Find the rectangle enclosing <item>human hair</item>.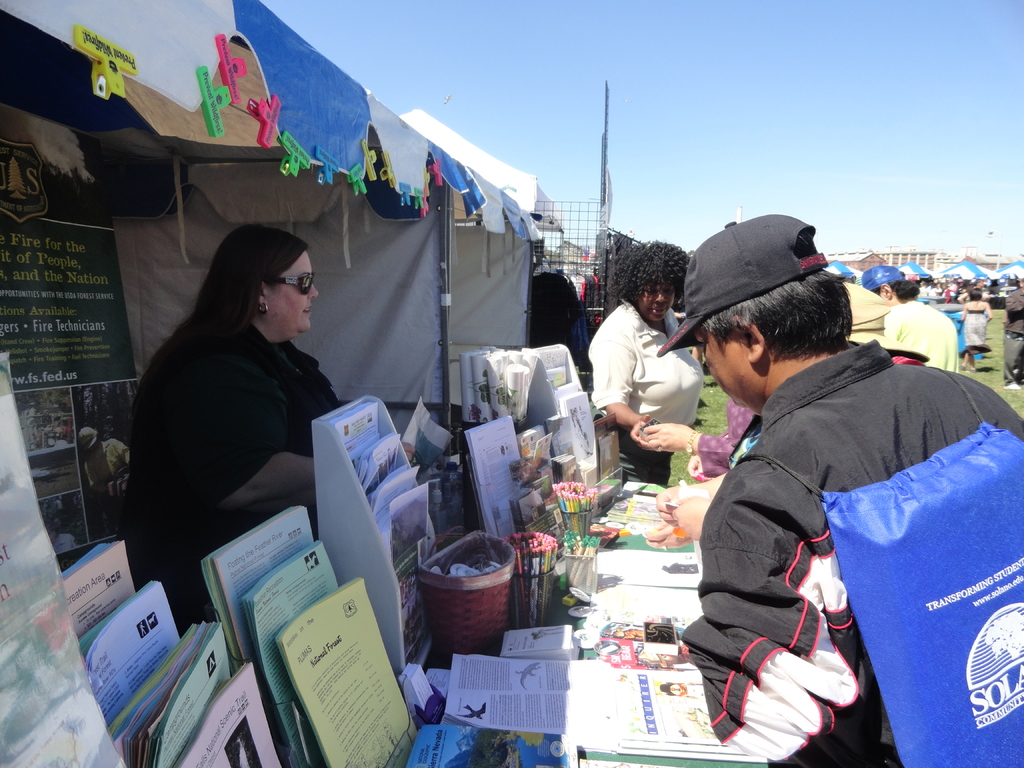
locate(602, 241, 694, 312).
